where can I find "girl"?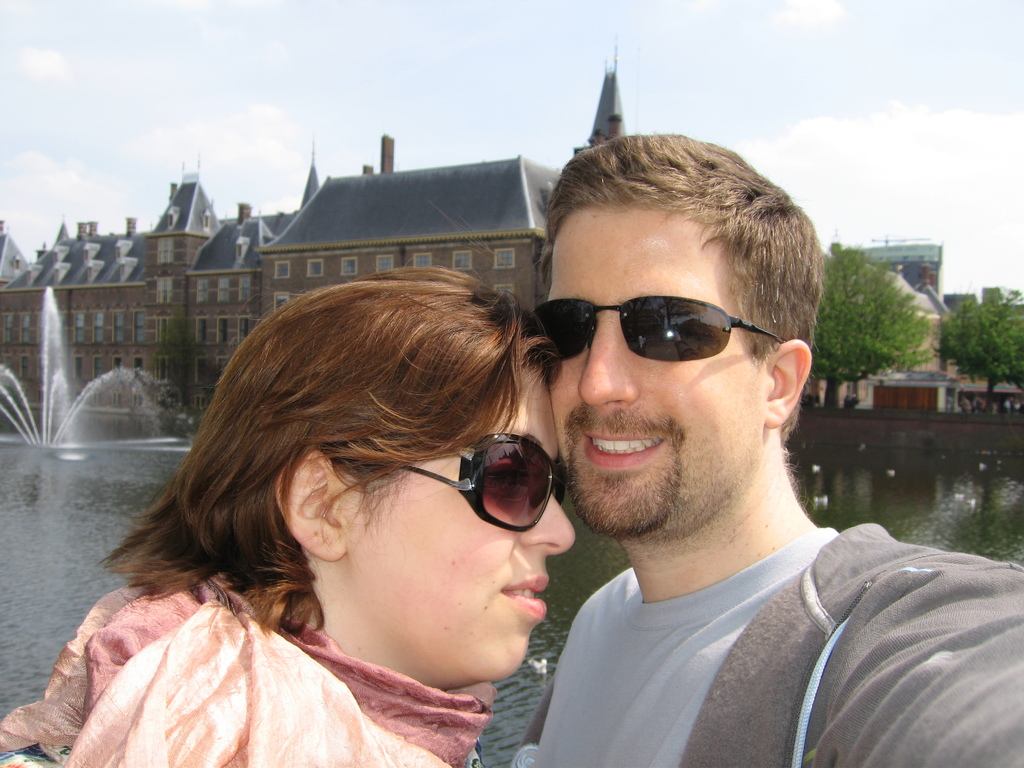
You can find it at bbox(0, 275, 580, 767).
